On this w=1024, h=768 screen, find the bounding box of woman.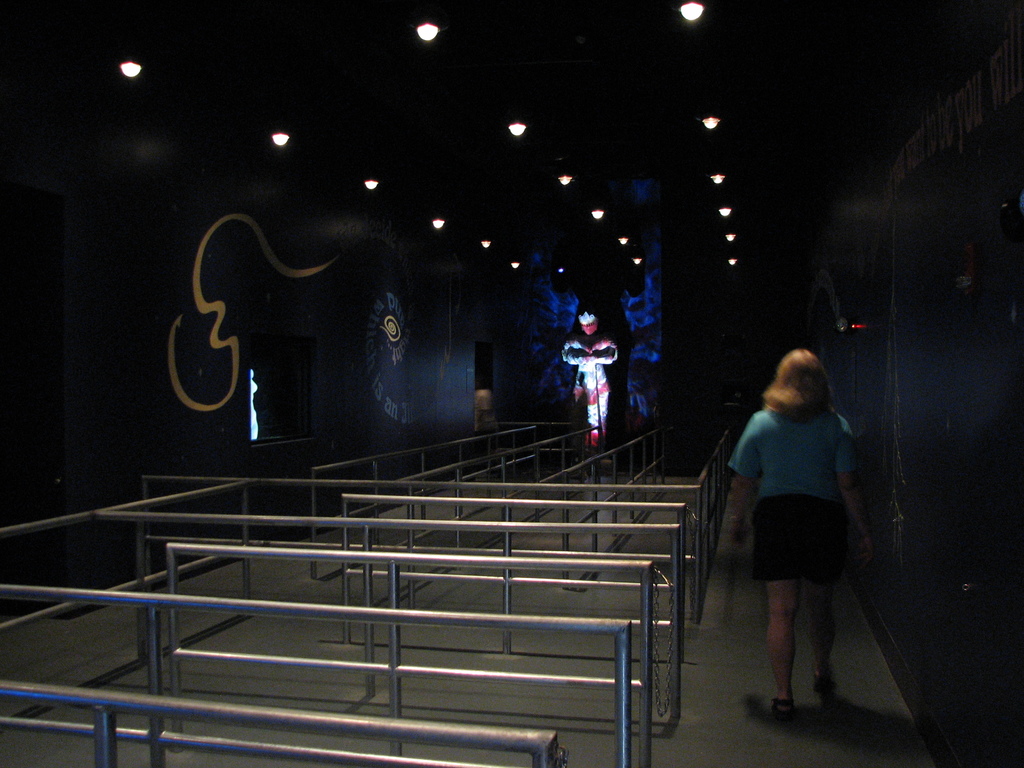
Bounding box: 723/349/884/712.
